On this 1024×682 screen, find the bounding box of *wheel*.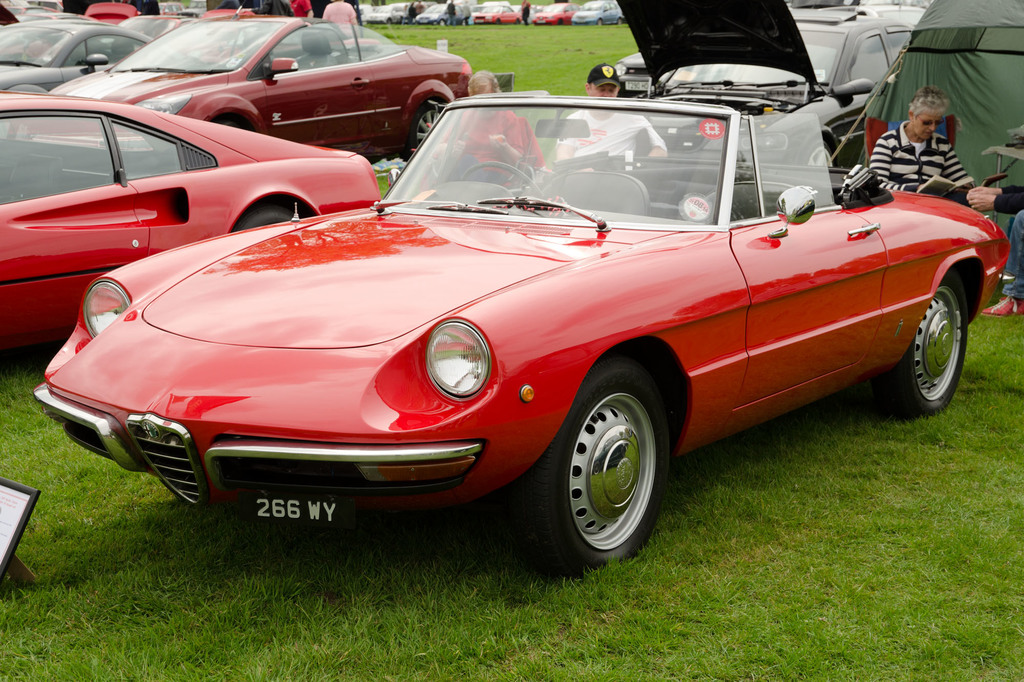
Bounding box: x1=888, y1=273, x2=973, y2=408.
